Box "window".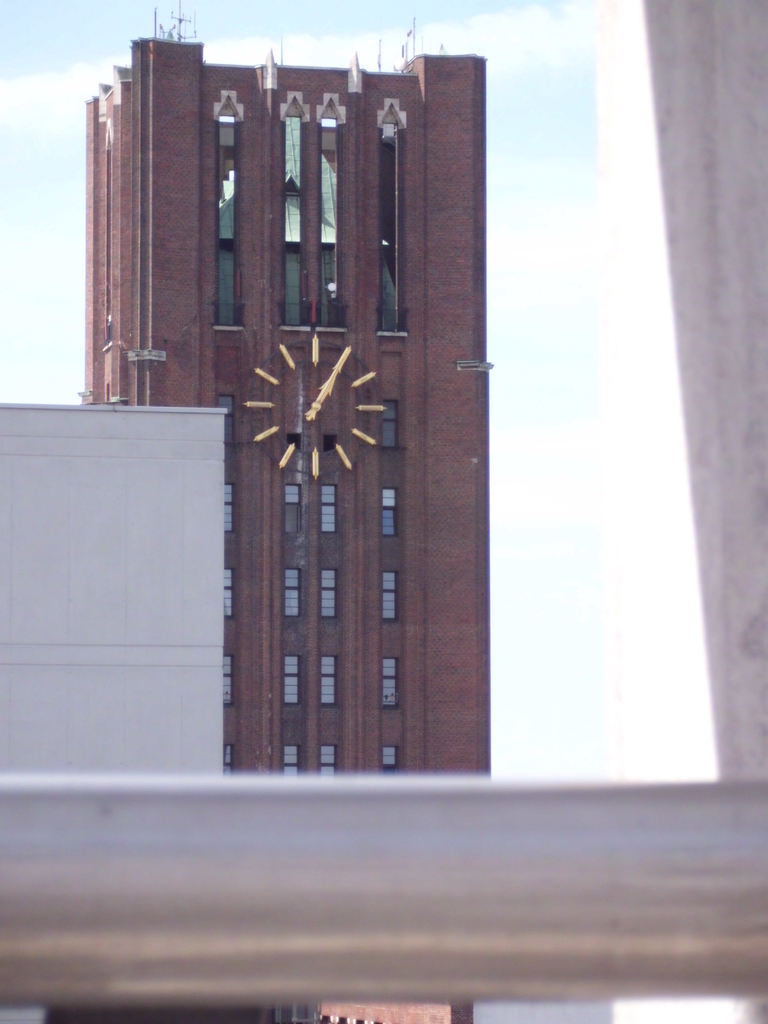
left=380, top=97, right=415, bottom=344.
